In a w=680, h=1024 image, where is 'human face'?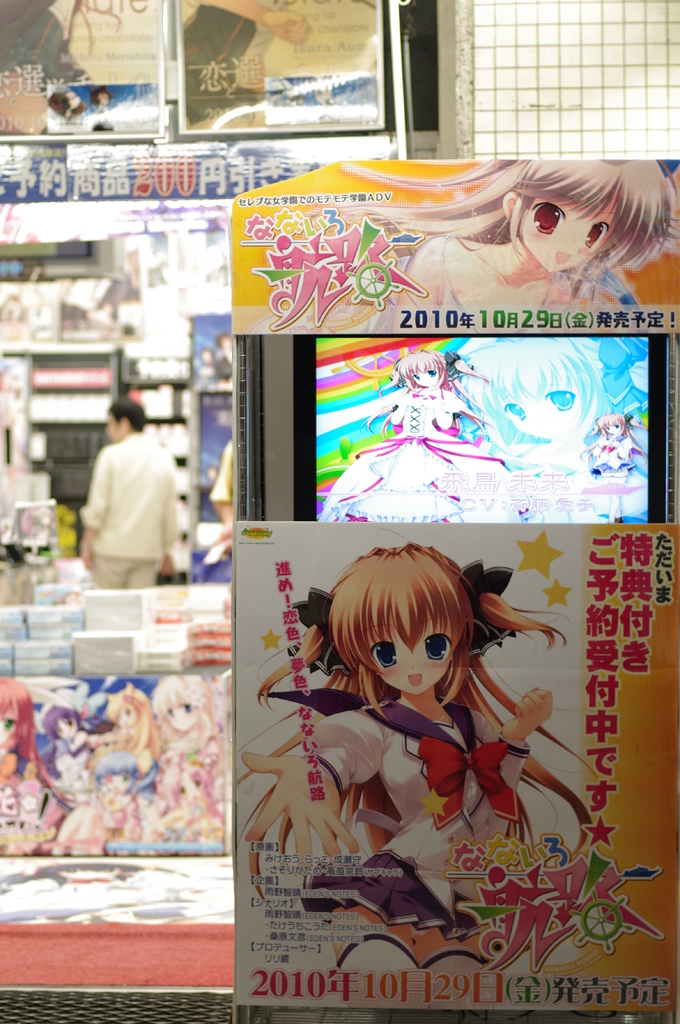
<region>367, 618, 448, 697</region>.
